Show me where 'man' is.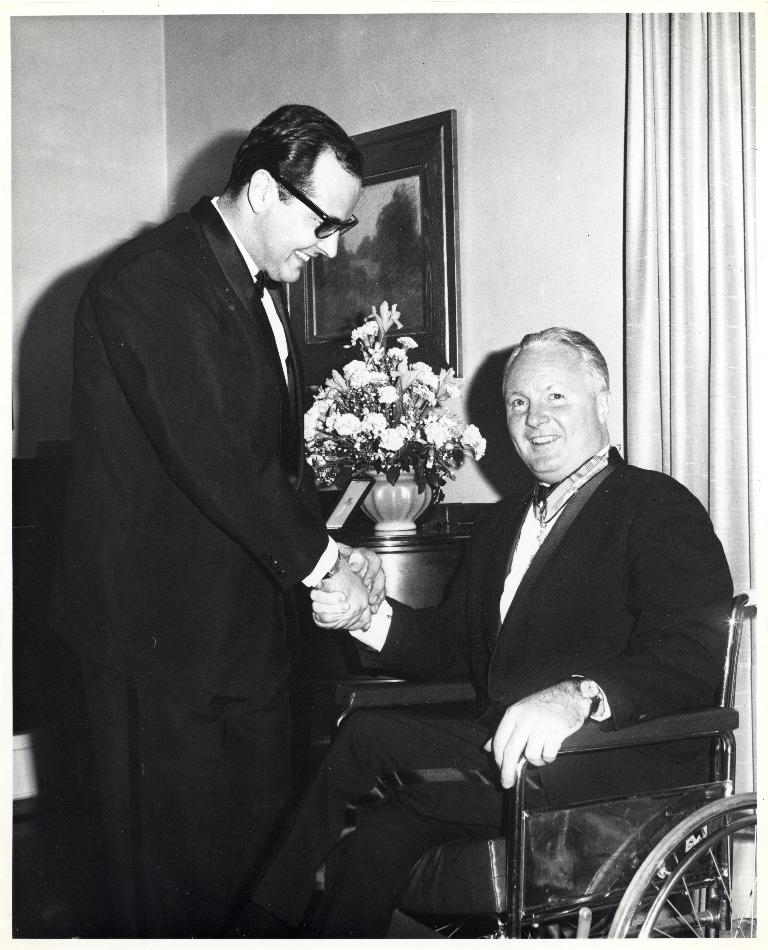
'man' is at <region>69, 104, 372, 939</region>.
